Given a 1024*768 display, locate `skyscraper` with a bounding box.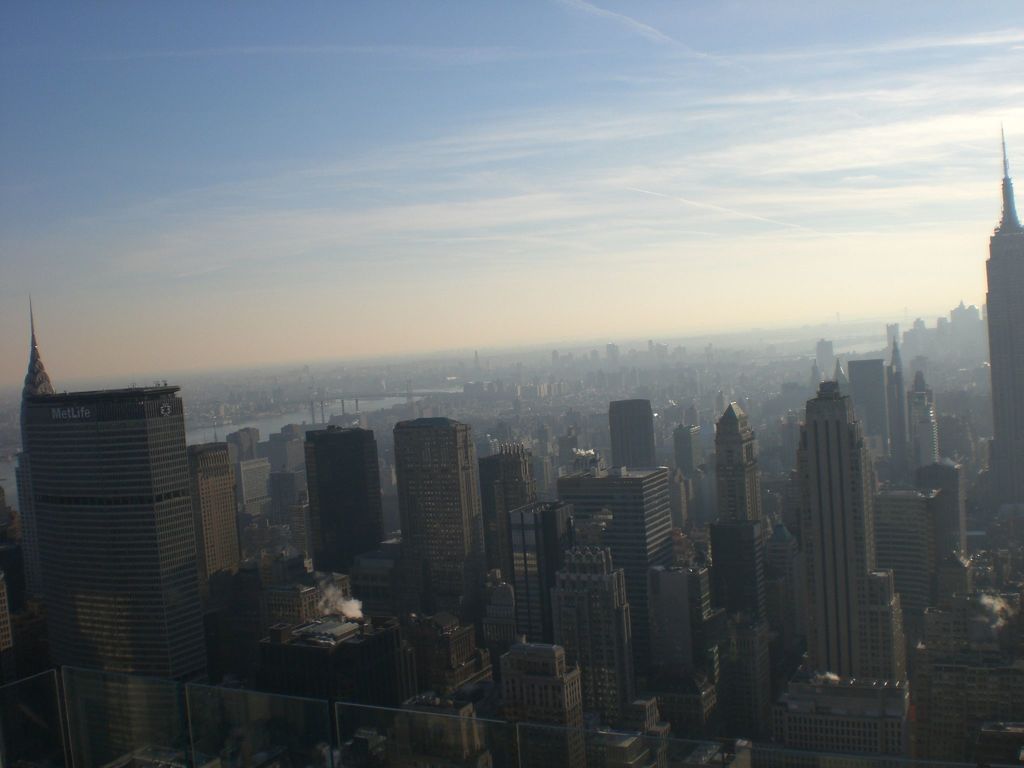
Located: region(886, 298, 1003, 378).
